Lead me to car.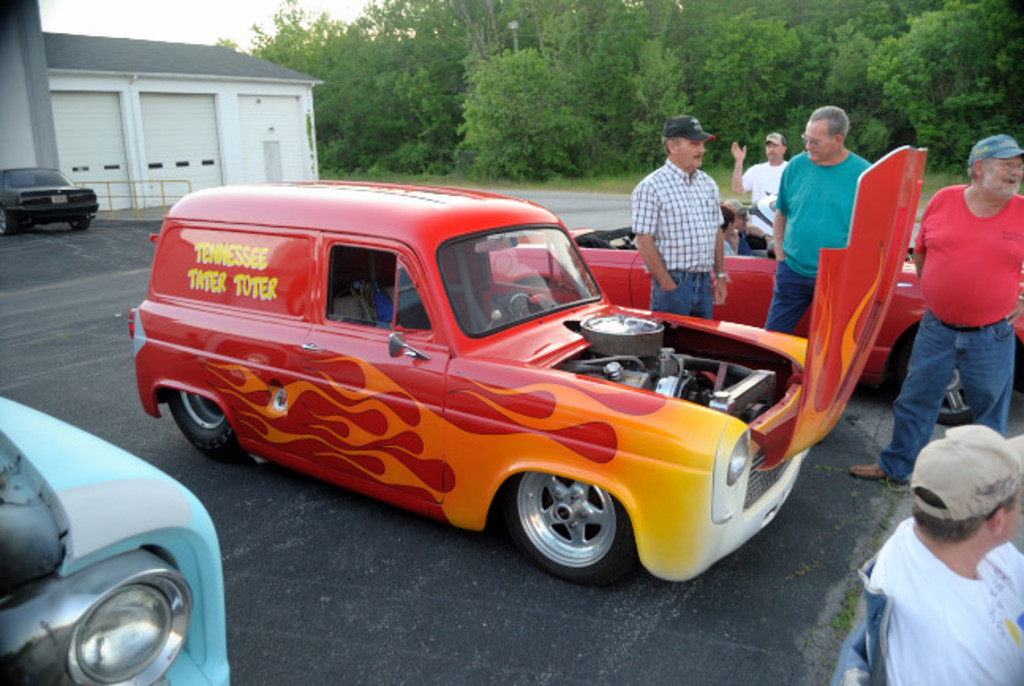
Lead to box(0, 163, 95, 231).
